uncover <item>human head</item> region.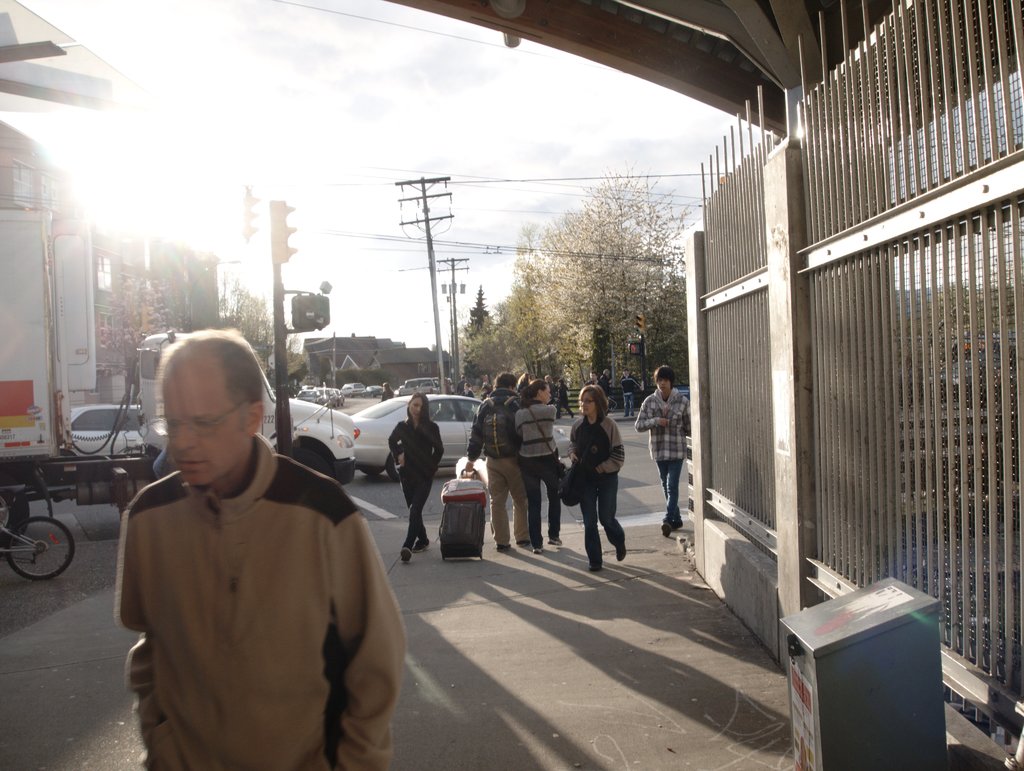
Uncovered: pyautogui.locateOnScreen(559, 375, 565, 384).
